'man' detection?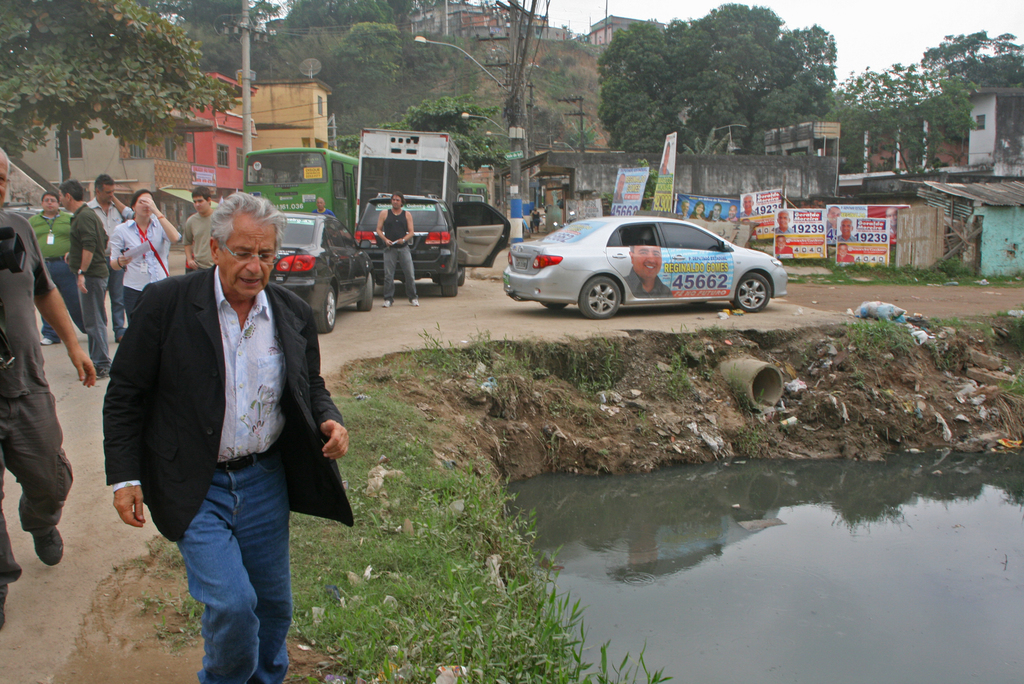
{"x1": 838, "y1": 215, "x2": 857, "y2": 239}
